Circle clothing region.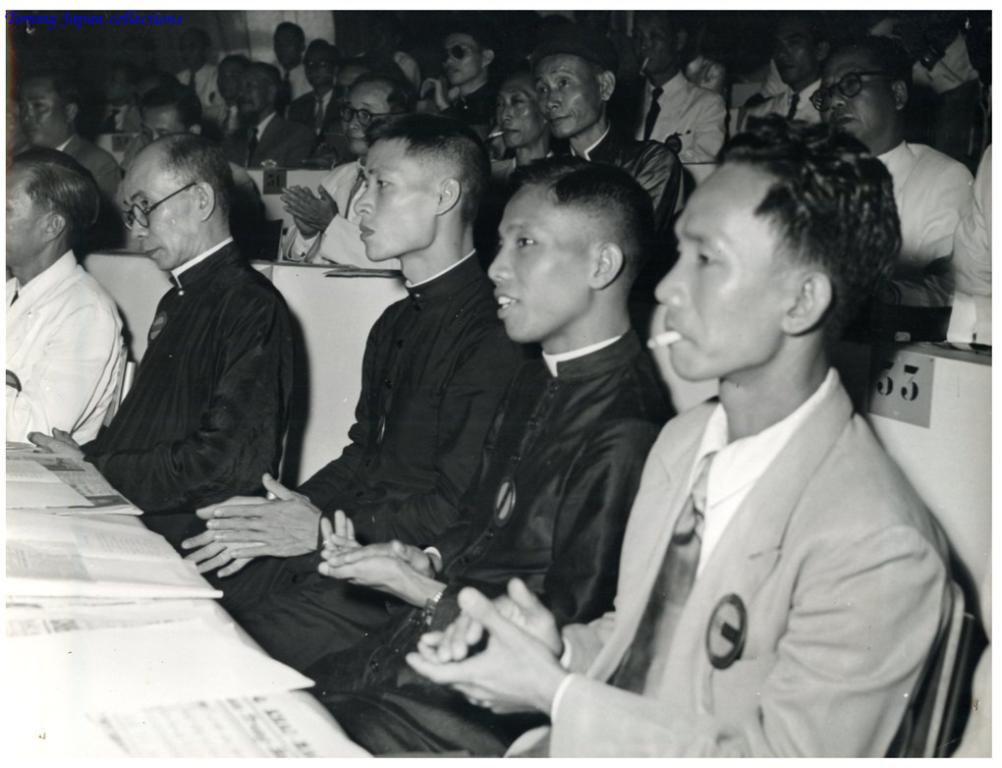
Region: (82, 235, 295, 522).
